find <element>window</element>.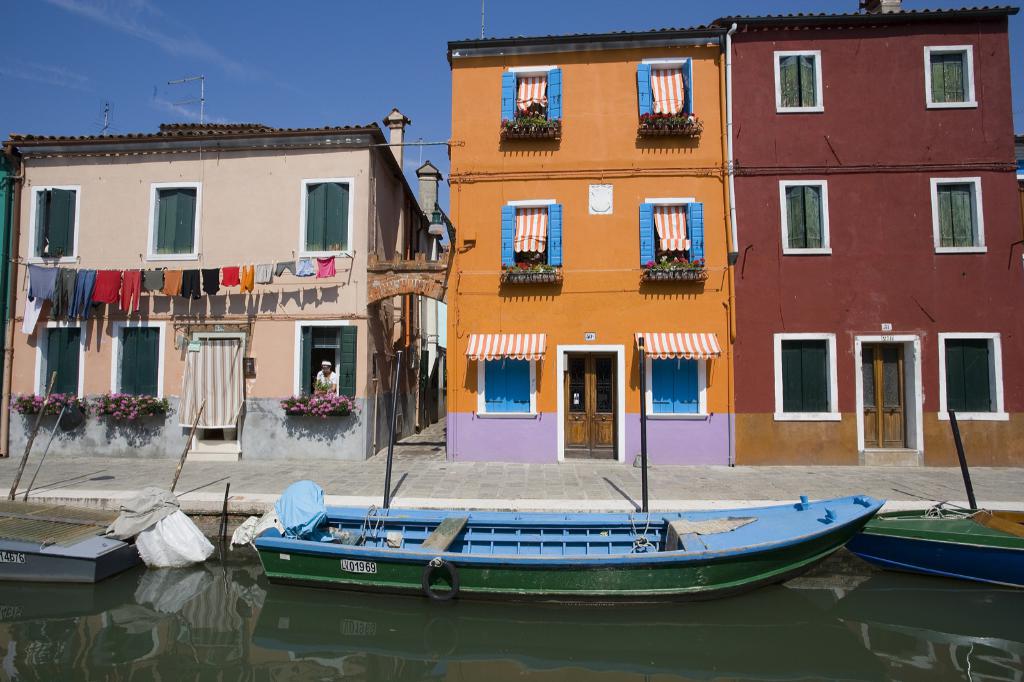
[left=305, top=178, right=355, bottom=255].
